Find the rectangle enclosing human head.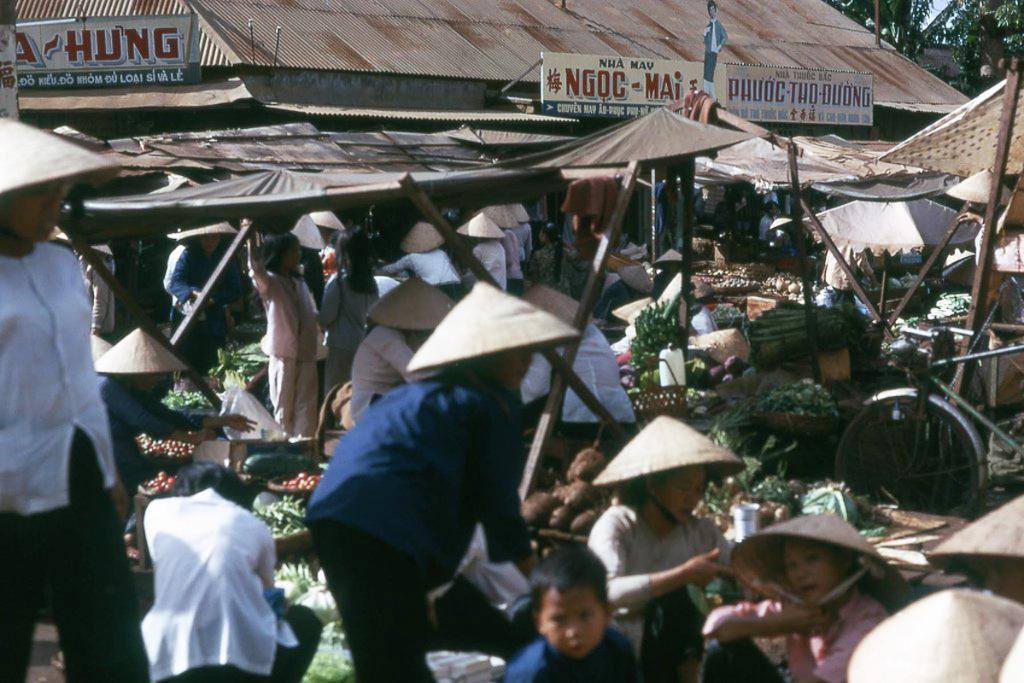
region(443, 284, 569, 388).
